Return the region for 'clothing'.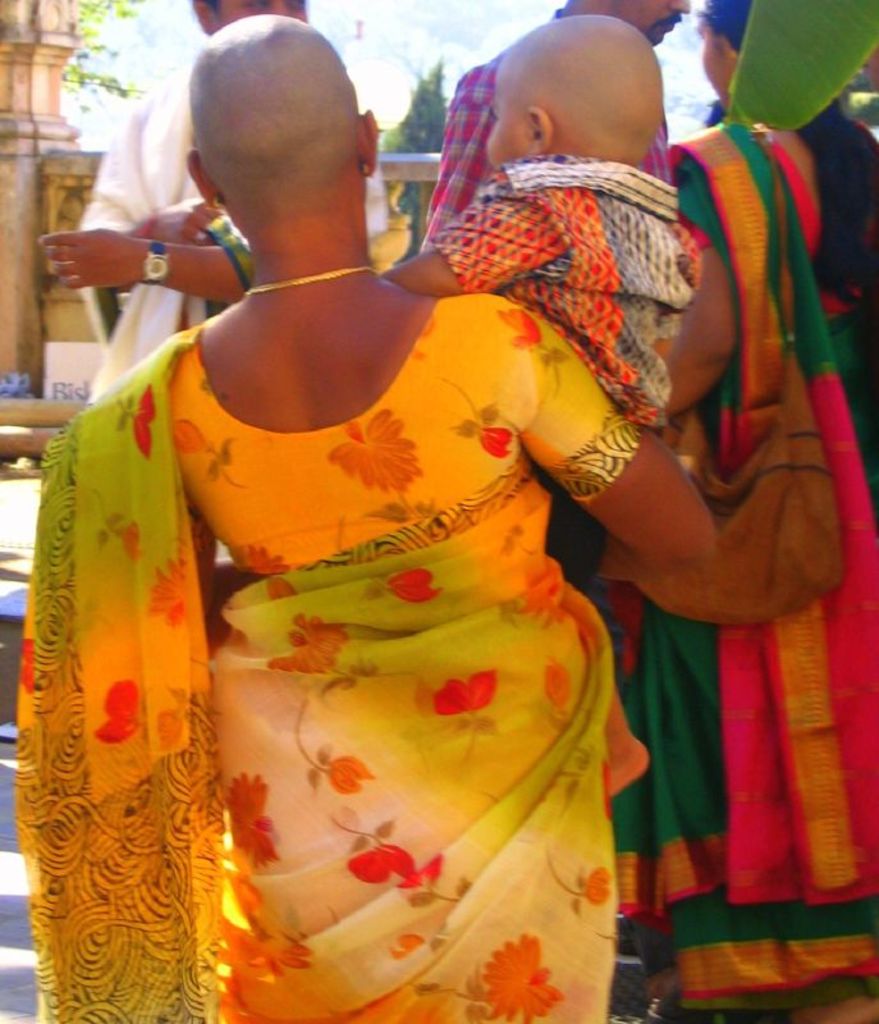
region(436, 152, 692, 599).
